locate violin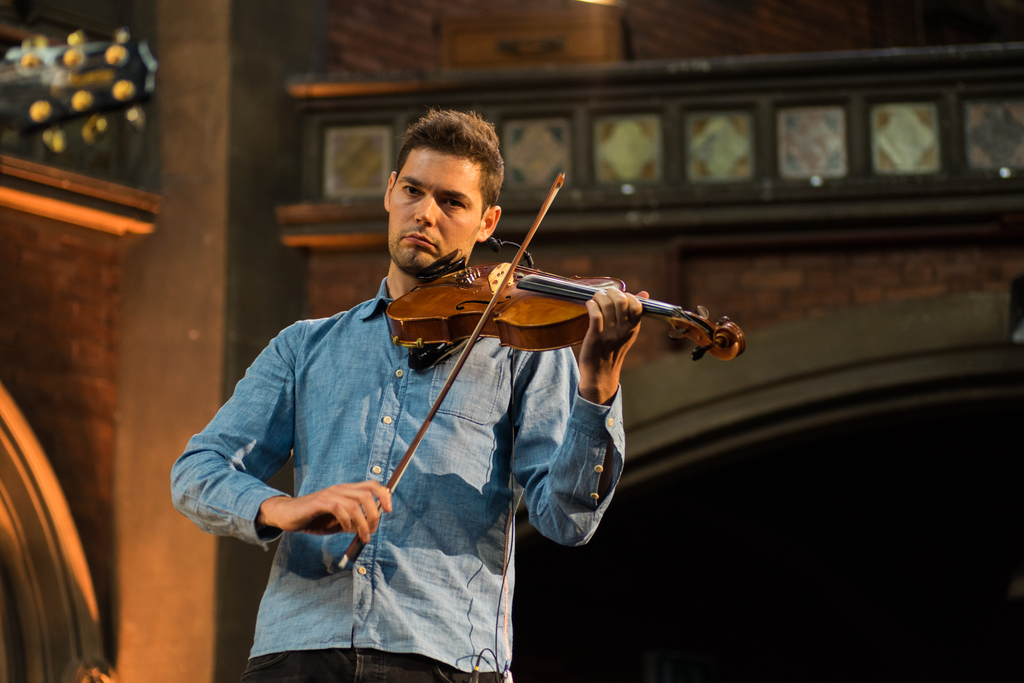
{"left": 332, "top": 167, "right": 748, "bottom": 577}
